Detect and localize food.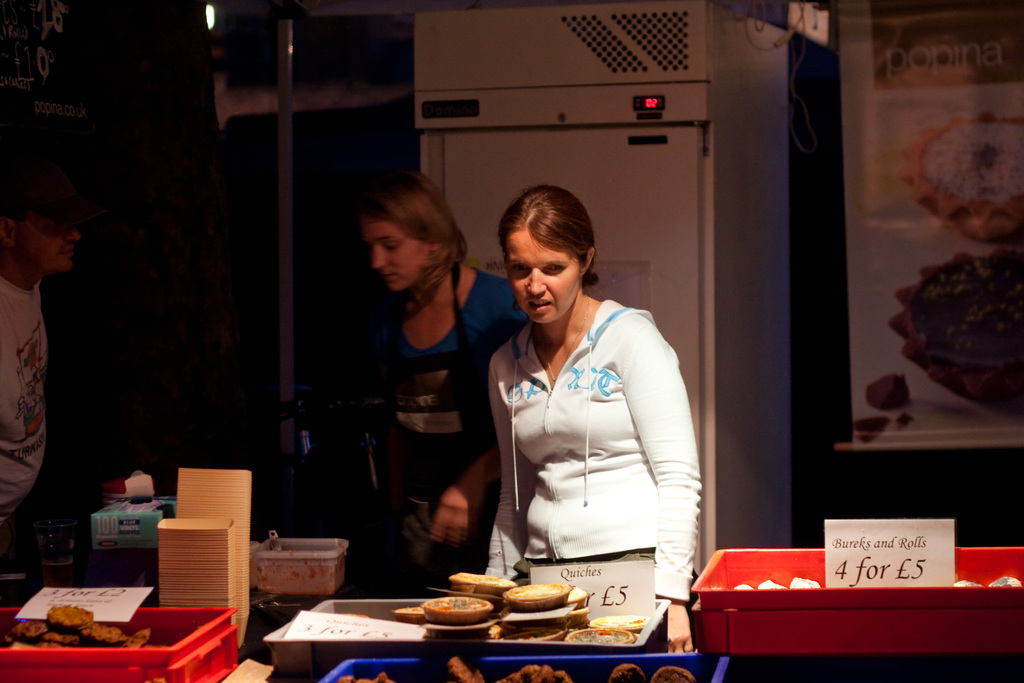
Localized at detection(865, 374, 913, 416).
